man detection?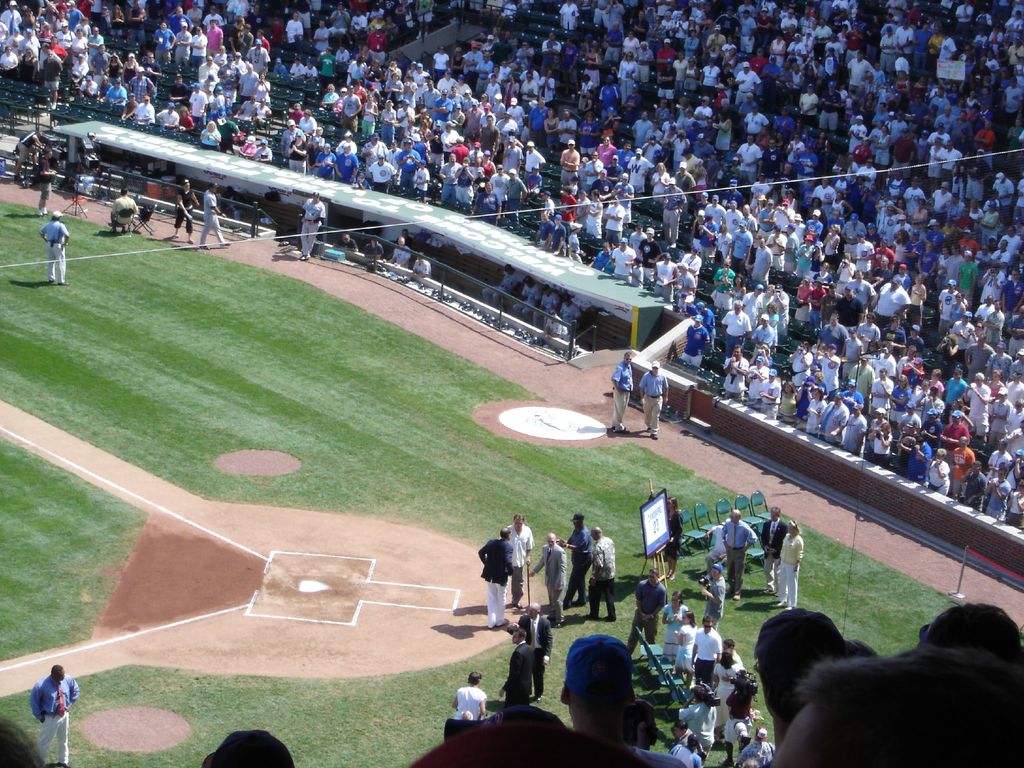
box(292, 192, 323, 264)
